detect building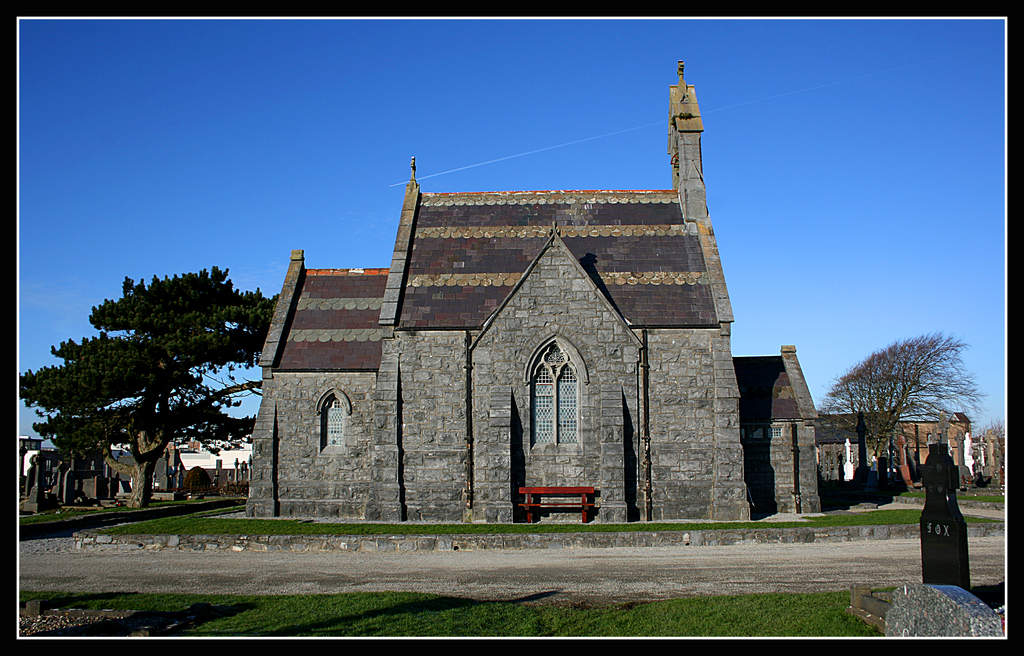
detection(888, 413, 967, 468)
